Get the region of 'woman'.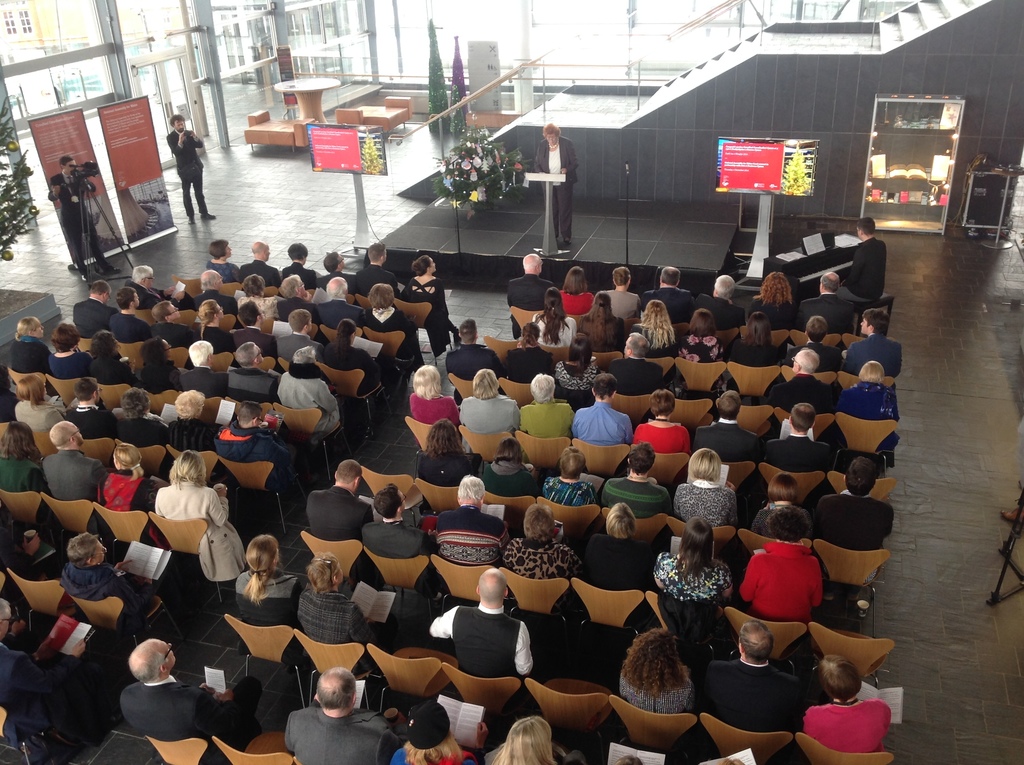
(725,310,785,373).
